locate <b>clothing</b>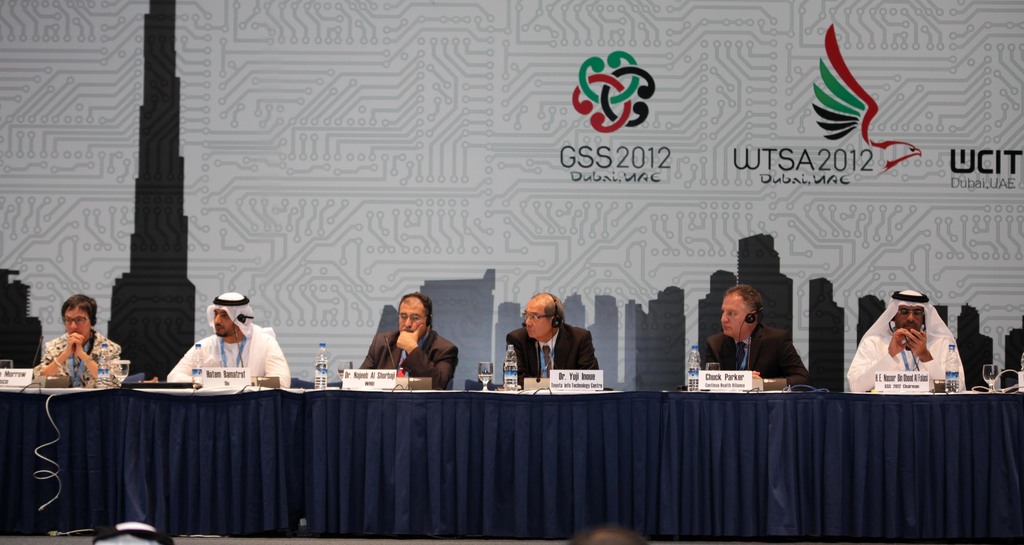
x1=851, y1=298, x2=961, y2=394
